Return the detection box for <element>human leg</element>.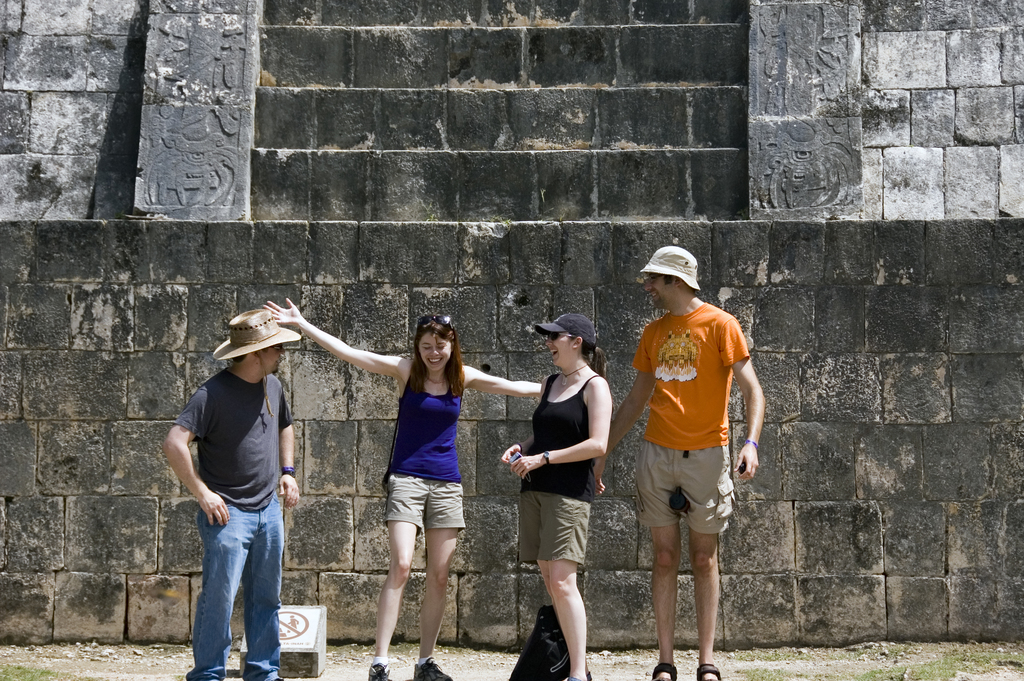
(678,439,730,678).
